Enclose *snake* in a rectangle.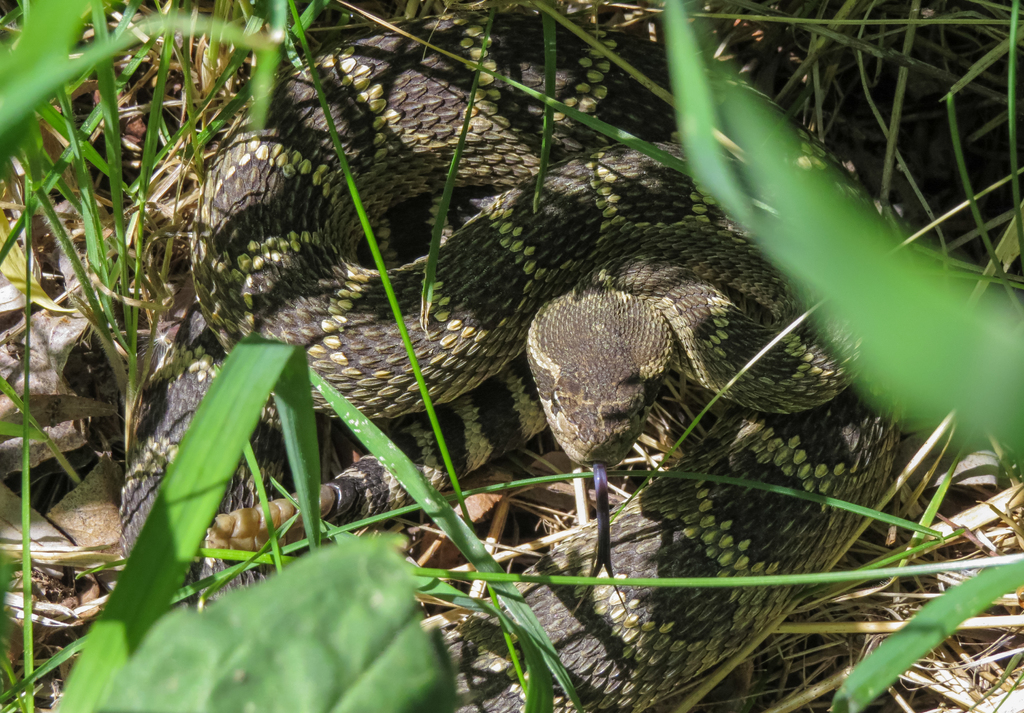
{"x1": 112, "y1": 4, "x2": 902, "y2": 709}.
